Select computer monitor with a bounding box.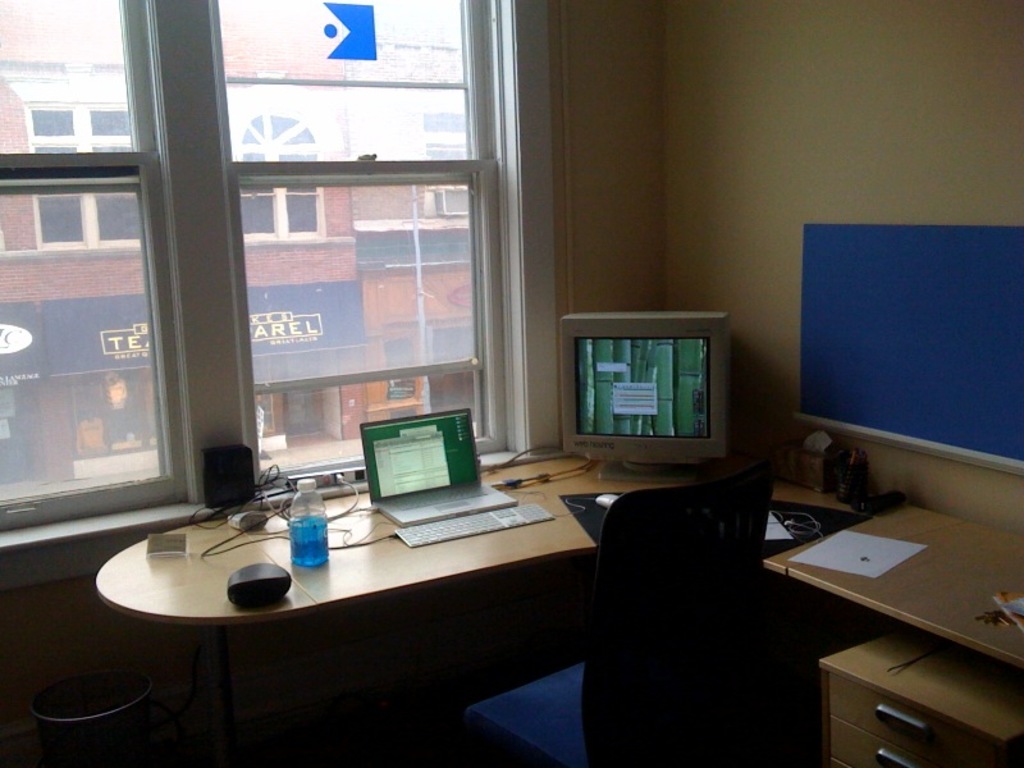
bbox=[557, 315, 733, 477].
